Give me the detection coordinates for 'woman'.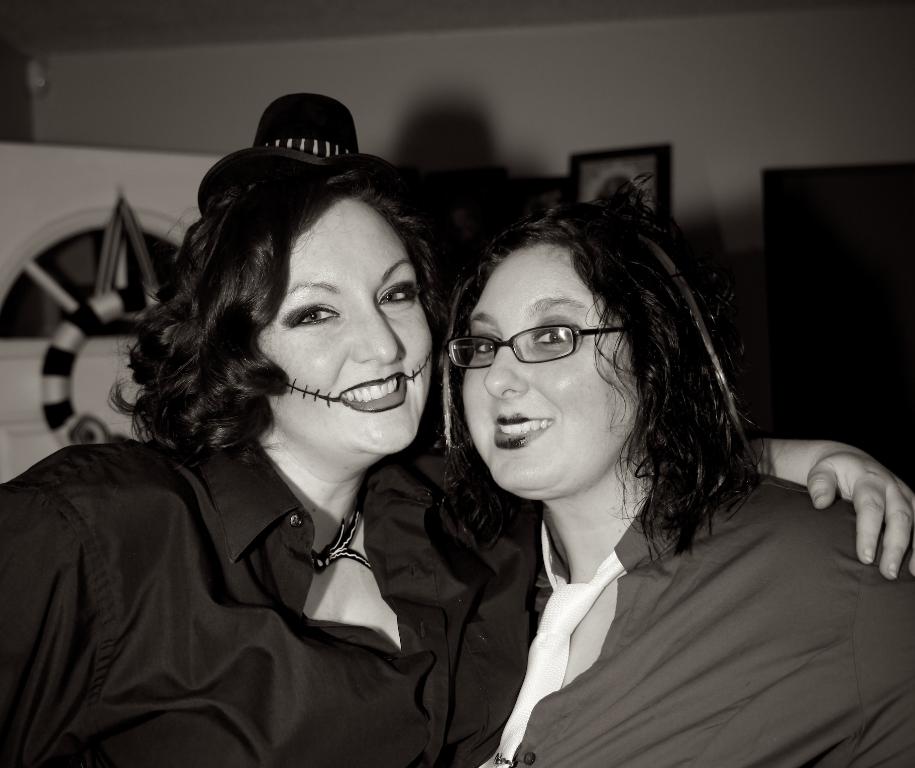
bbox(0, 91, 914, 767).
